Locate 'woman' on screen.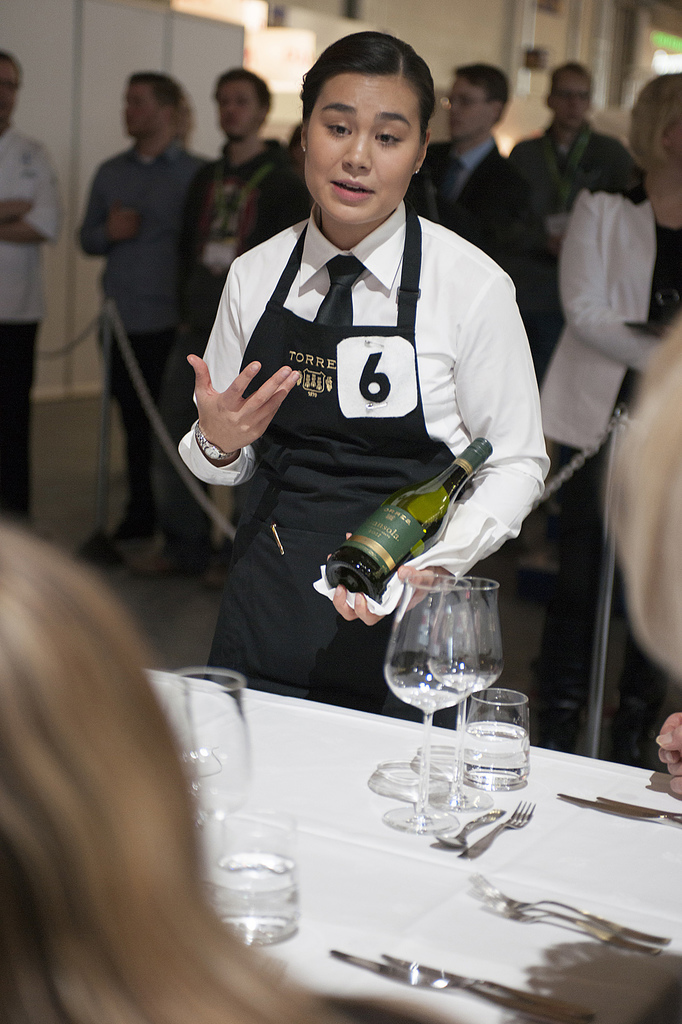
On screen at box=[0, 460, 638, 1019].
